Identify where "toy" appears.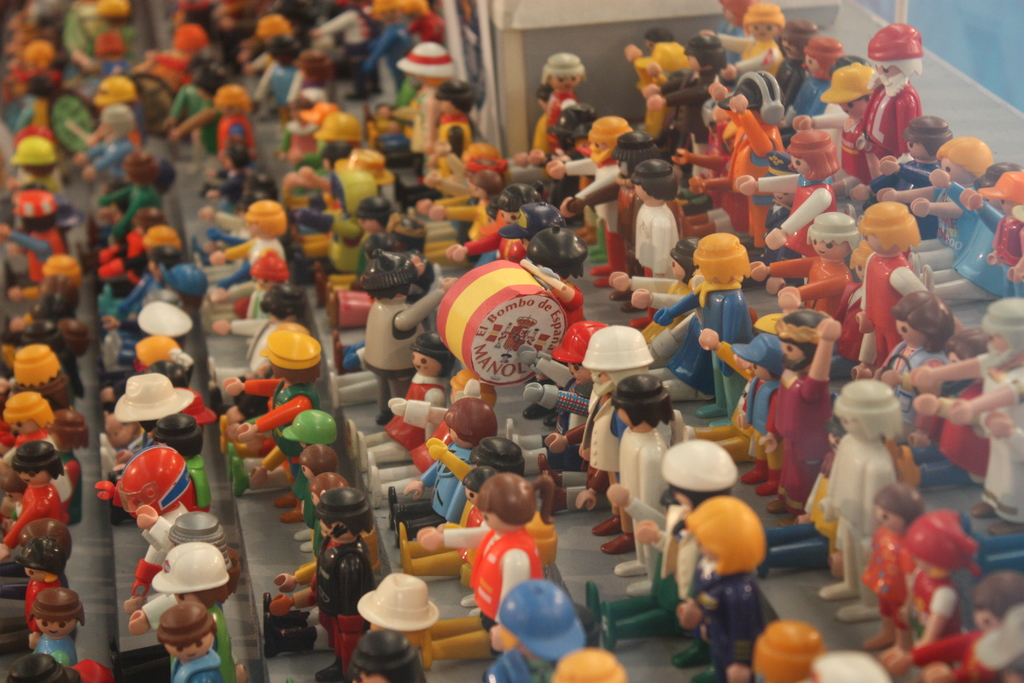
Appears at region(870, 125, 950, 202).
